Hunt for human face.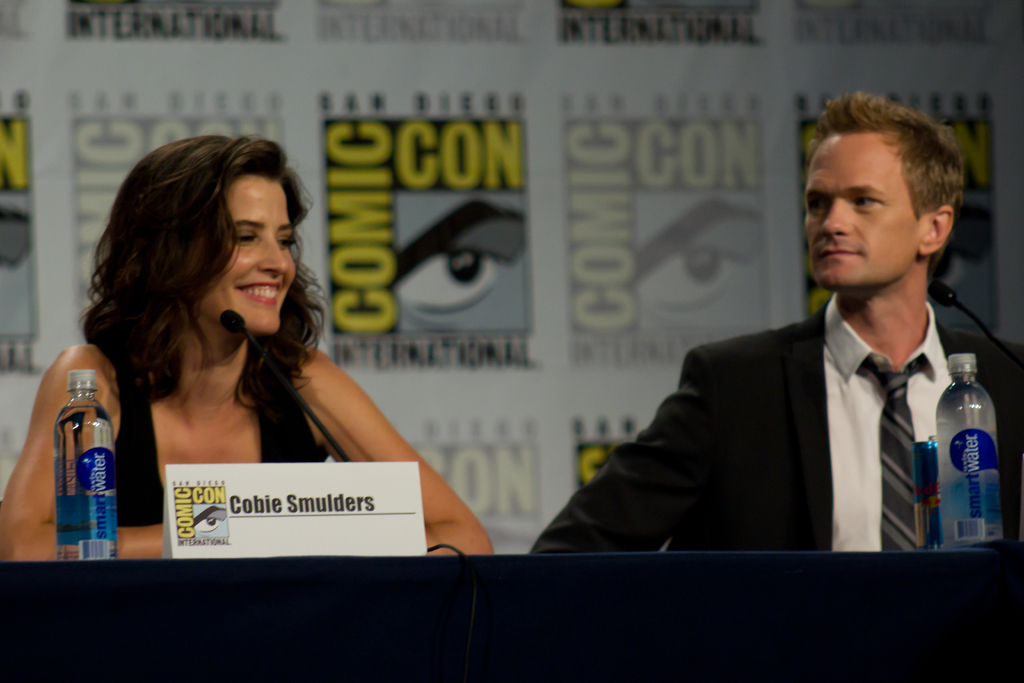
Hunted down at pyautogui.locateOnScreen(196, 185, 295, 337).
